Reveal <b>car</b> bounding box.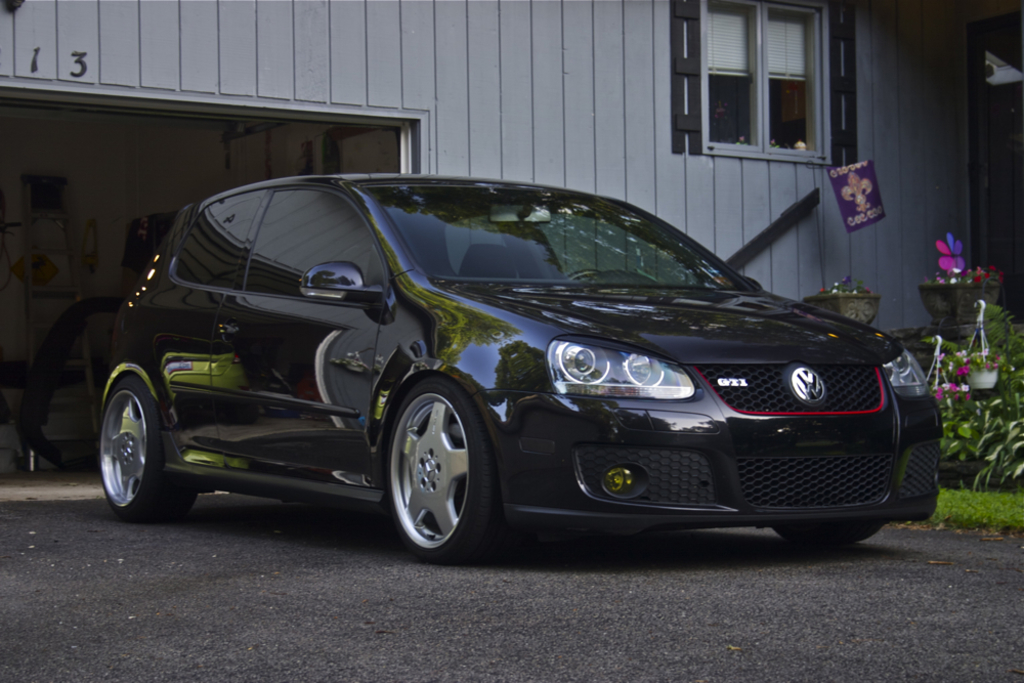
Revealed: box=[86, 169, 939, 570].
